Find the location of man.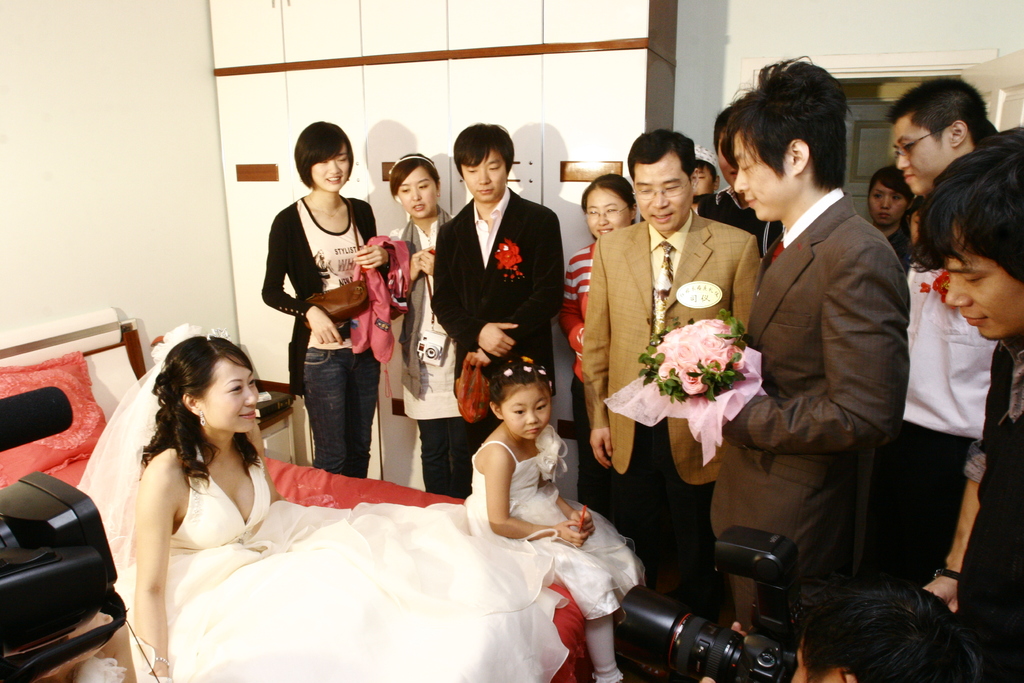
Location: pyautogui.locateOnScreen(429, 124, 561, 441).
